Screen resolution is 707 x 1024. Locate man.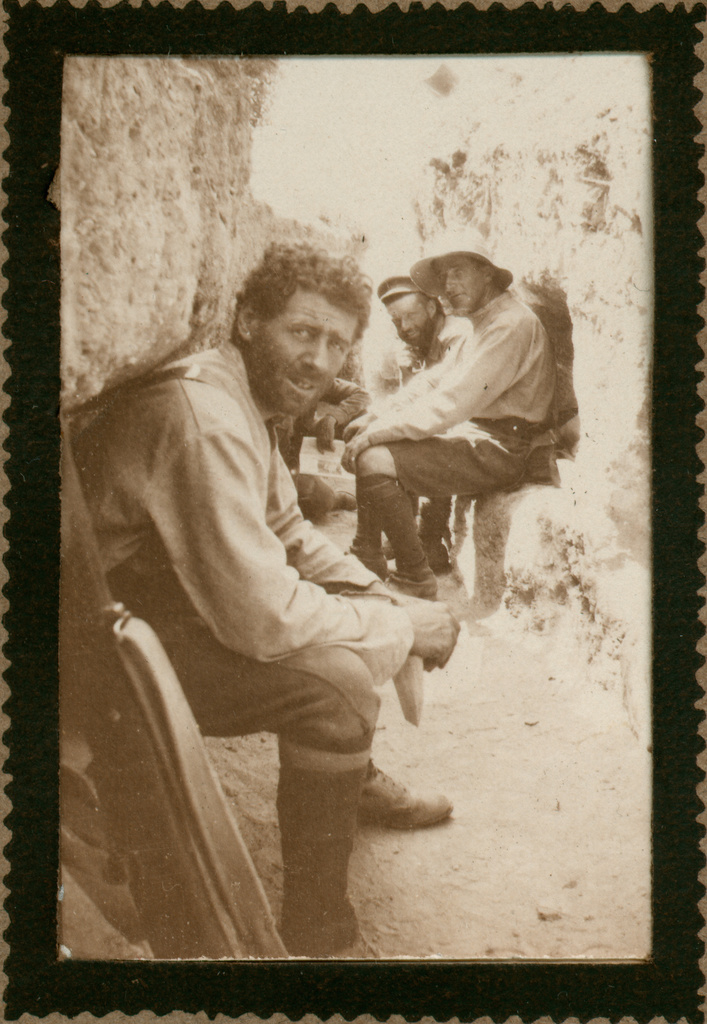
{"x1": 58, "y1": 241, "x2": 450, "y2": 958}.
